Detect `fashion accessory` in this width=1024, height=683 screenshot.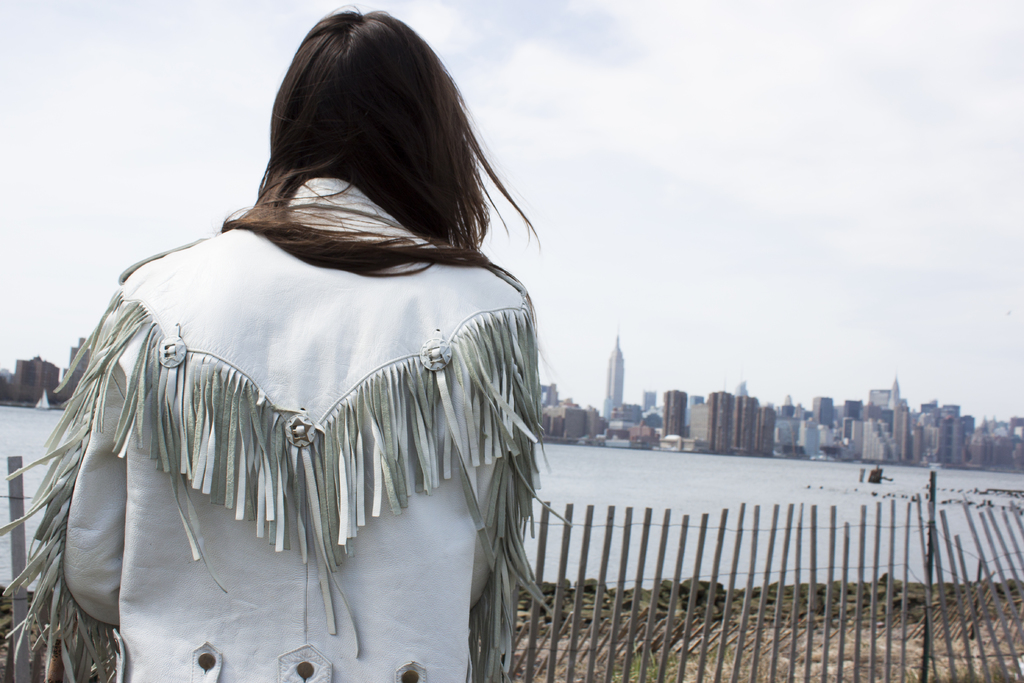
Detection: {"left": 279, "top": 411, "right": 323, "bottom": 448}.
